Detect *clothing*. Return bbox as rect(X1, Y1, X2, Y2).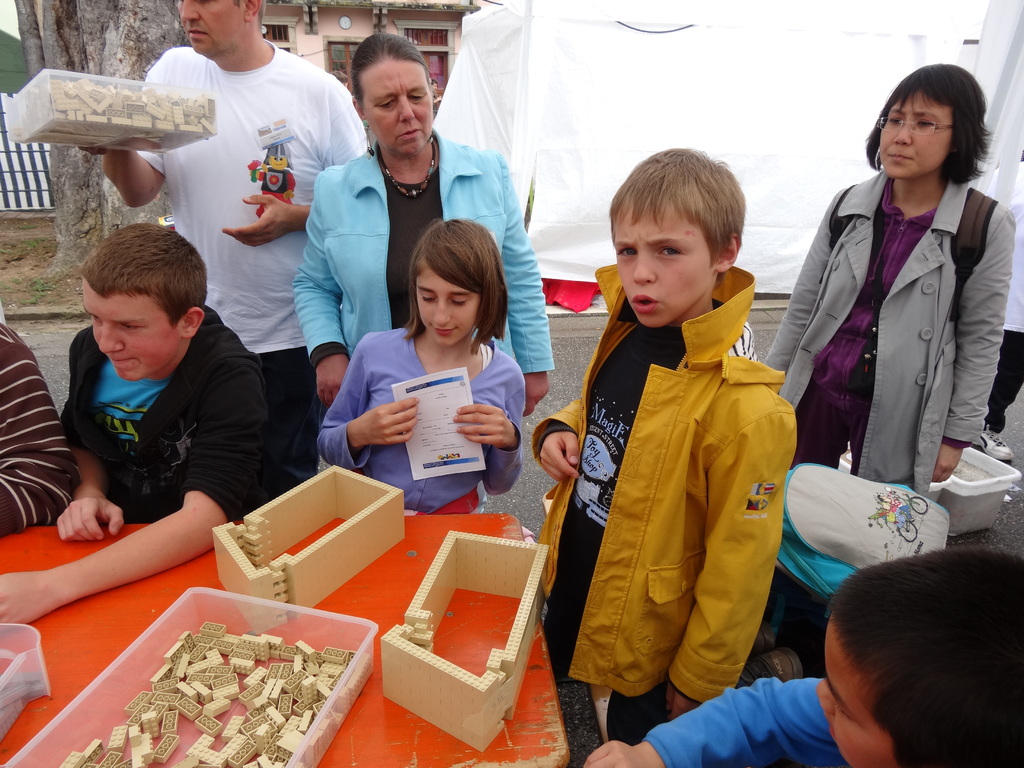
rect(57, 303, 278, 544).
